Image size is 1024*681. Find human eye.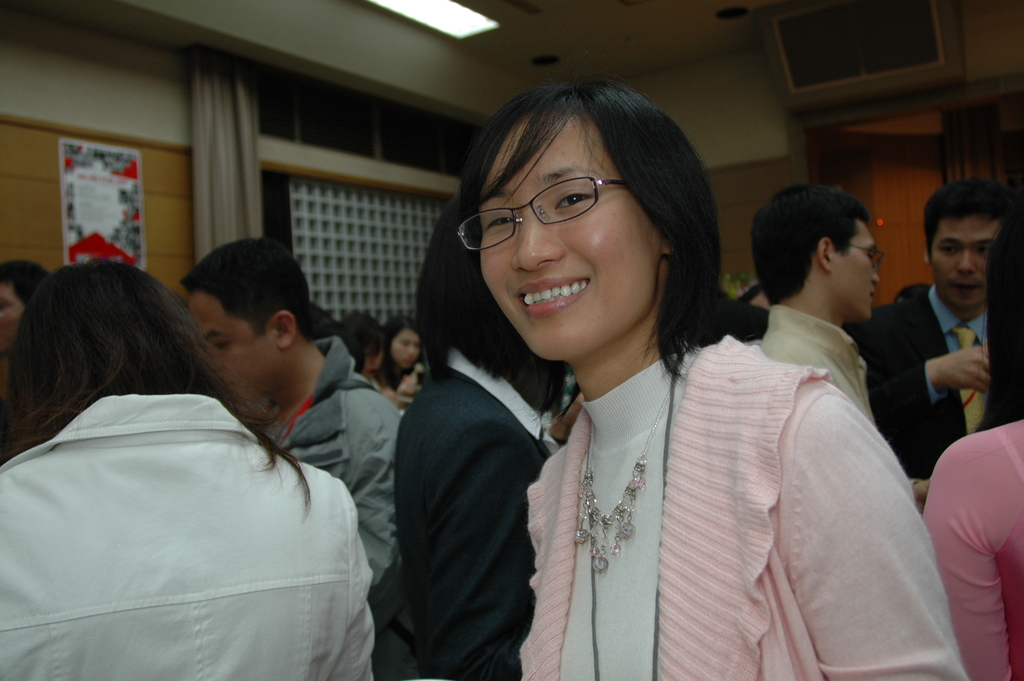
x1=932 y1=243 x2=963 y2=256.
